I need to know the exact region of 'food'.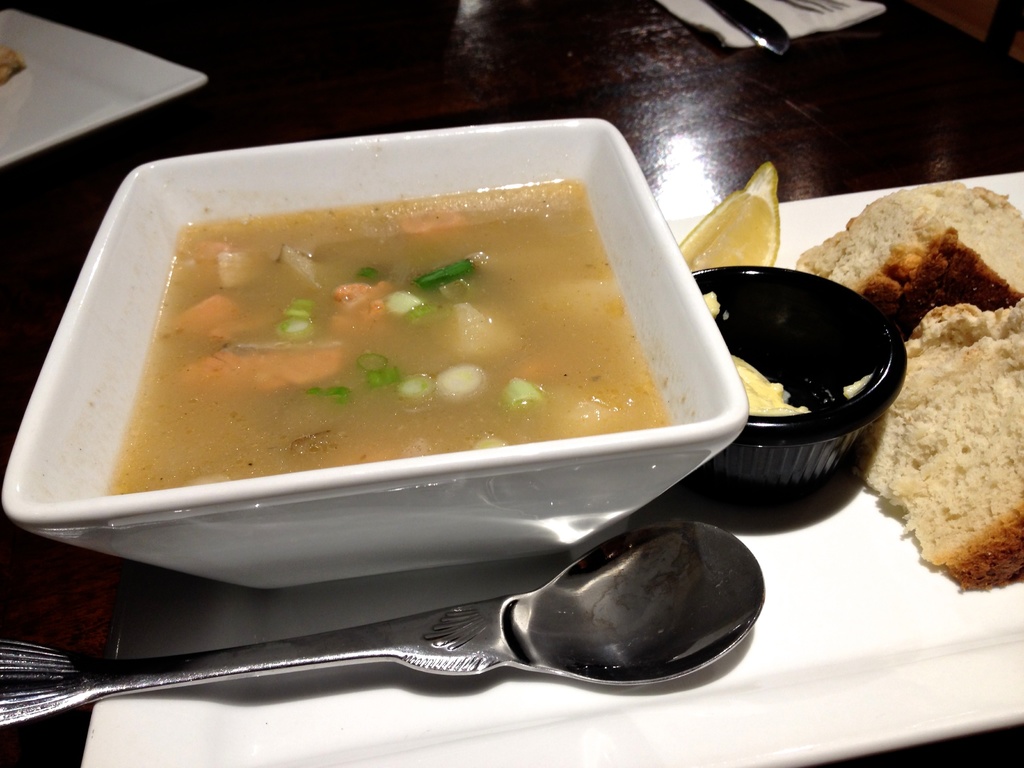
Region: [91, 171, 676, 497].
